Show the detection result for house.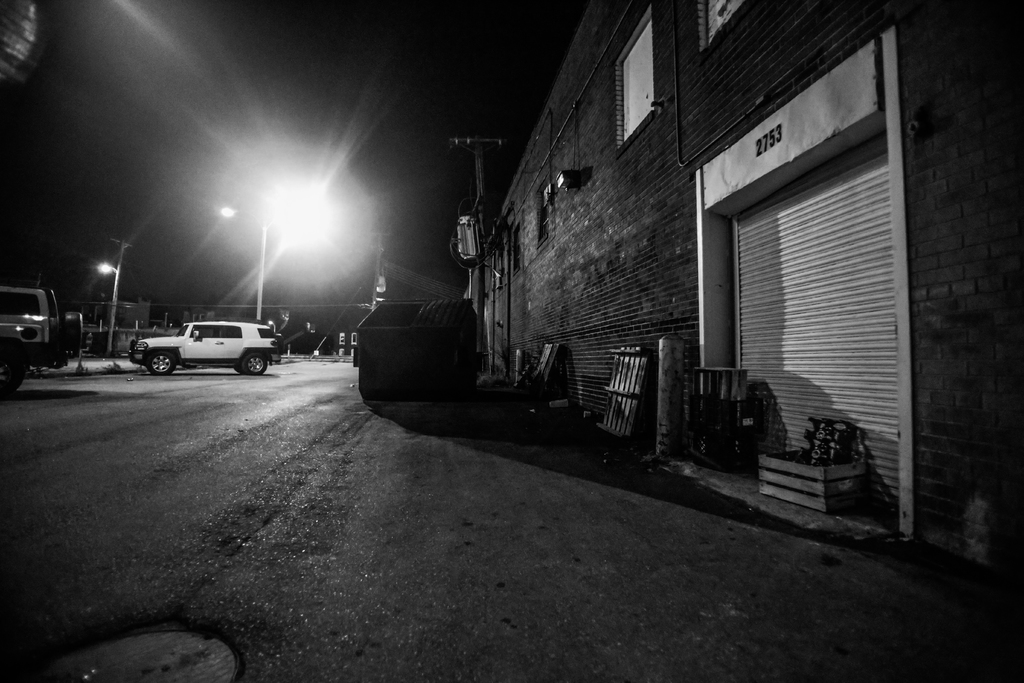
[left=443, top=0, right=1023, bottom=574].
